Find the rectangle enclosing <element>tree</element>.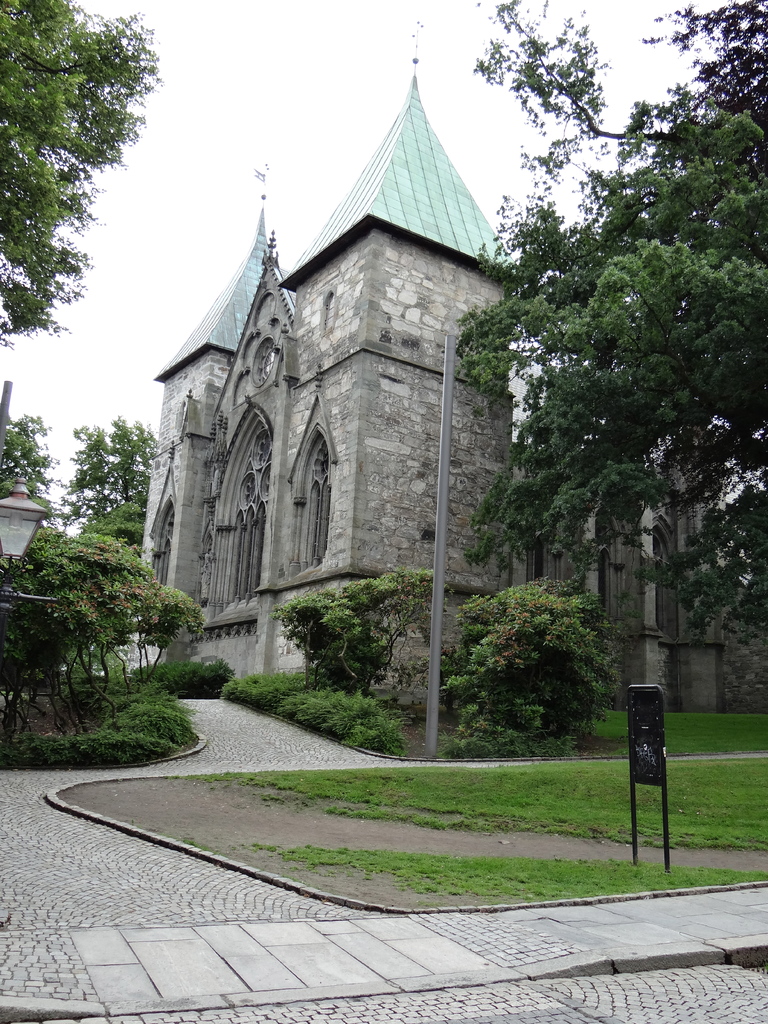
0/404/56/494.
